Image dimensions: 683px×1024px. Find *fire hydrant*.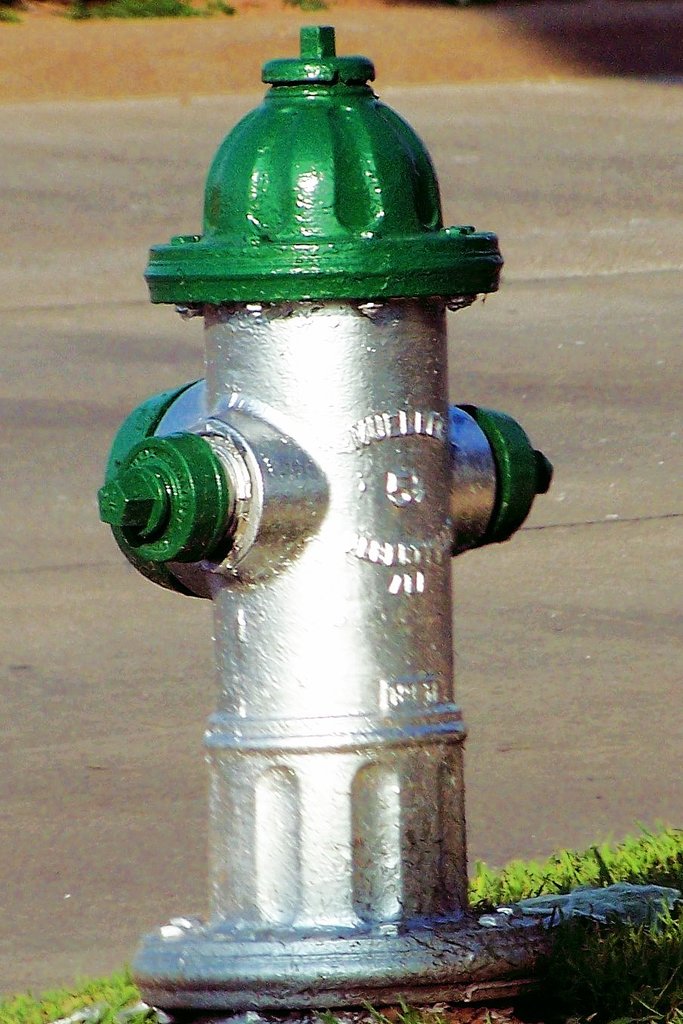
left=94, top=20, right=679, bottom=1023.
